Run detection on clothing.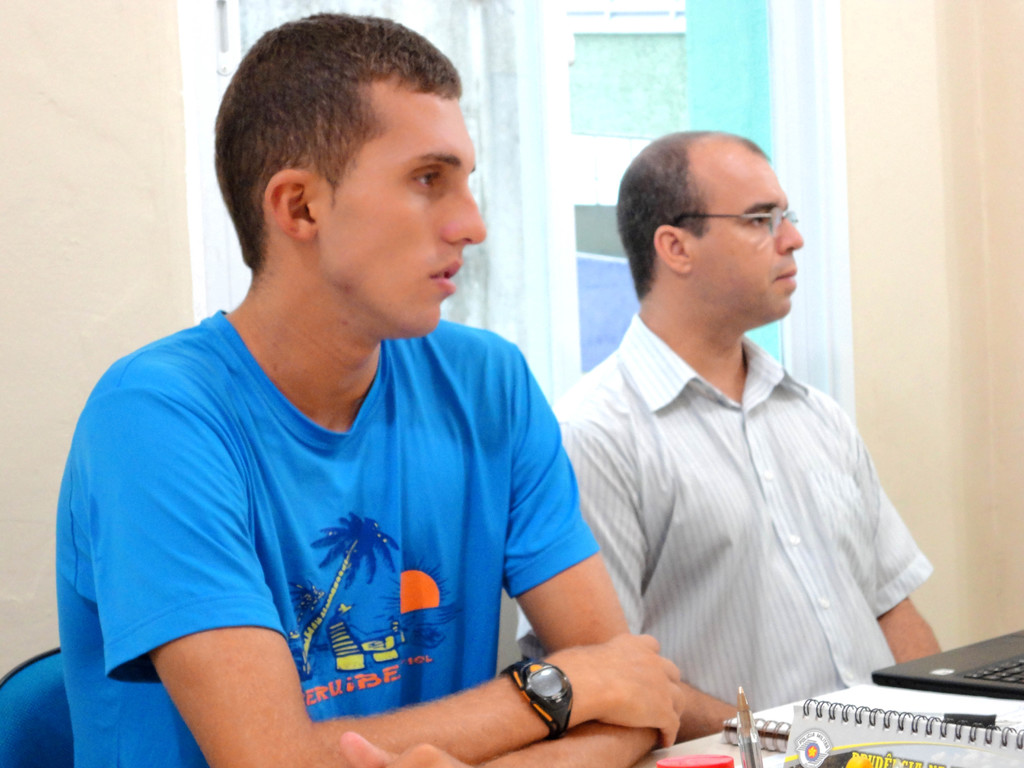
Result: bbox=[506, 314, 937, 714].
